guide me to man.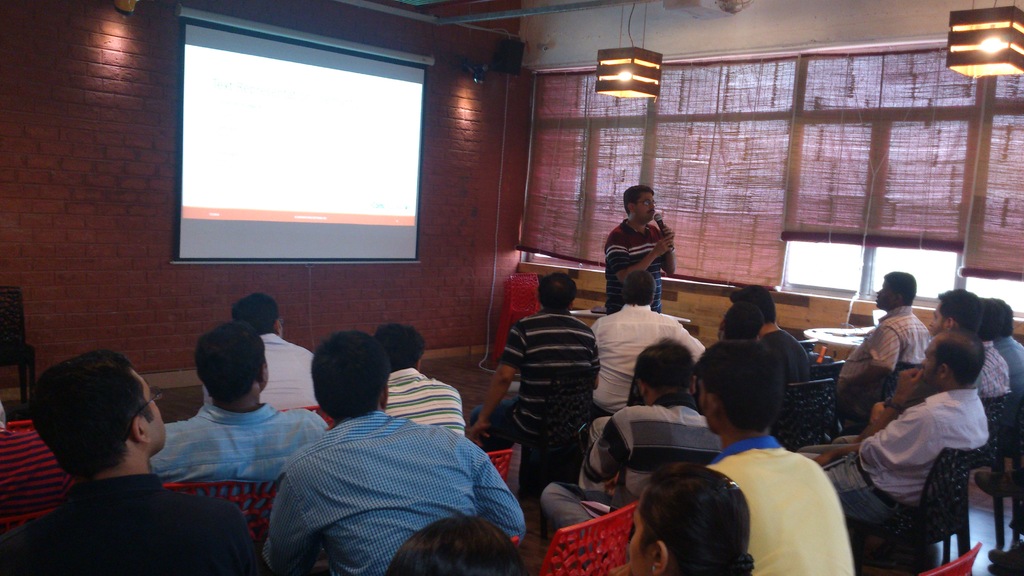
Guidance: select_region(851, 287, 1012, 431).
